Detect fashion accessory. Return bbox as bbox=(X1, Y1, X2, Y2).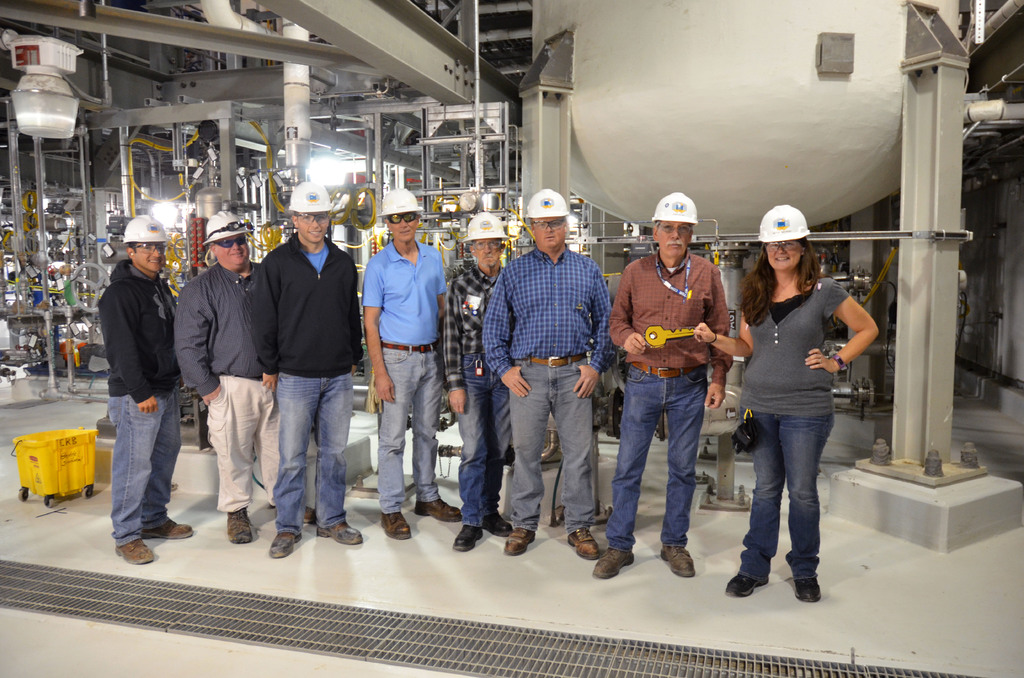
bbox=(817, 353, 825, 357).
